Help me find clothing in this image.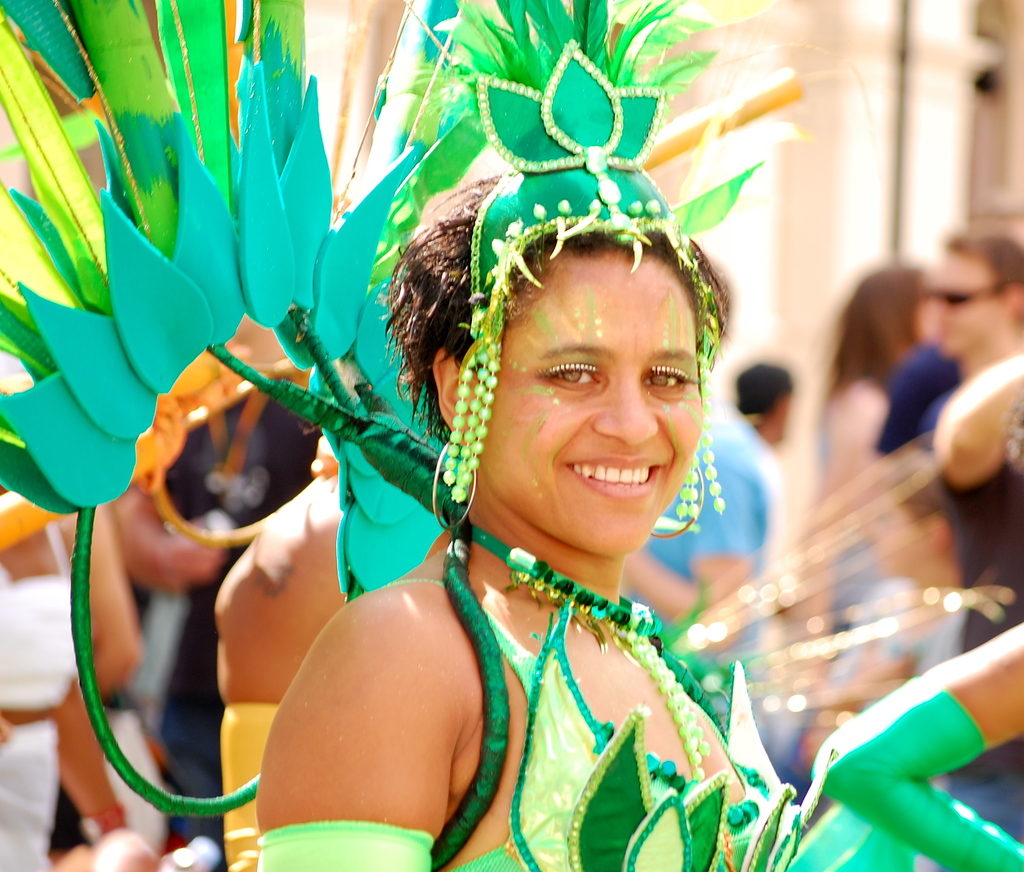
Found it: x1=872 y1=346 x2=1023 y2=843.
